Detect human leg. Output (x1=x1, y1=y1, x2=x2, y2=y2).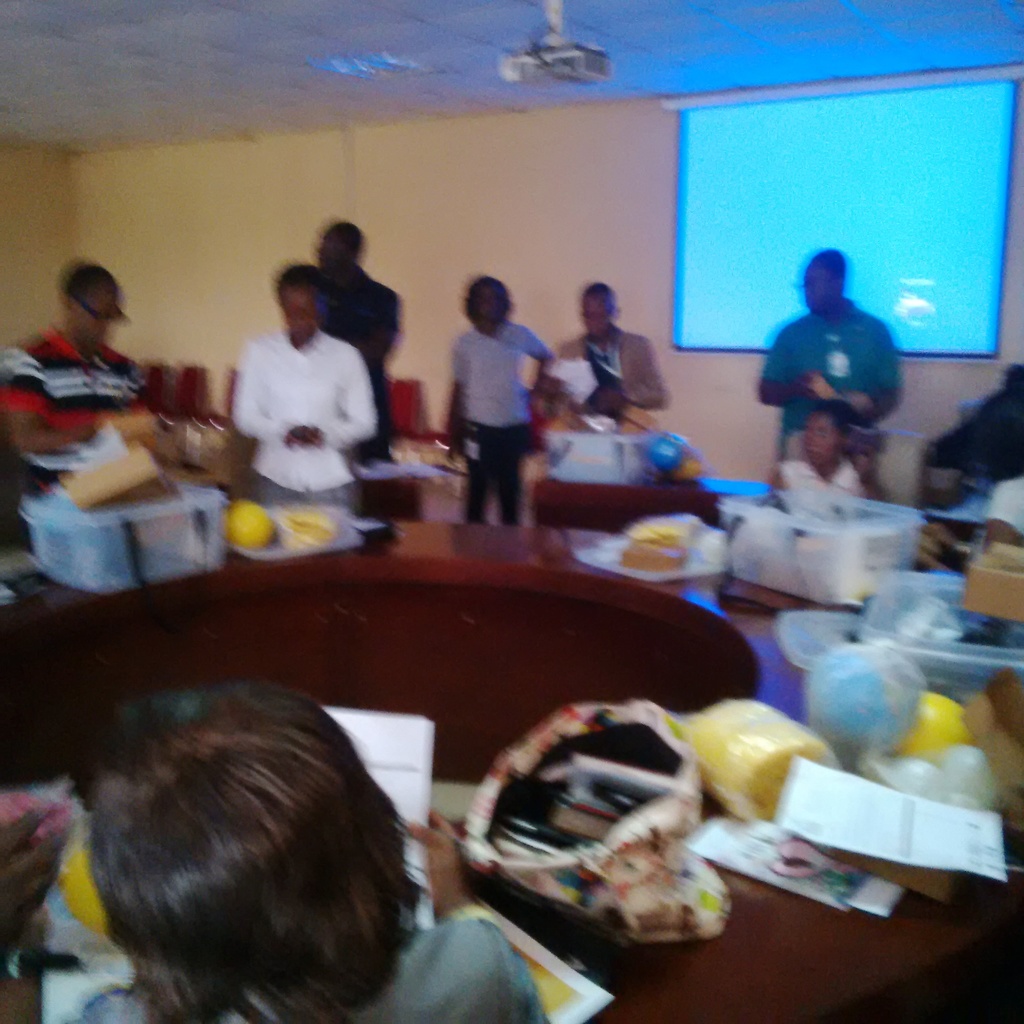
(x1=489, y1=429, x2=539, y2=526).
